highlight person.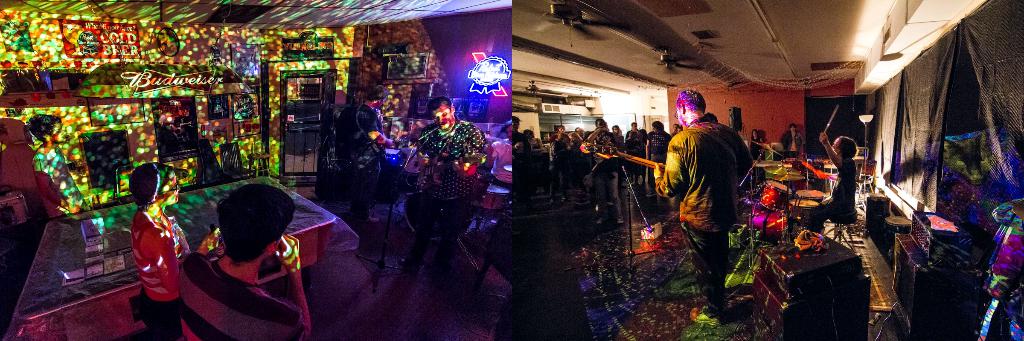
Highlighted region: BBox(767, 128, 806, 163).
